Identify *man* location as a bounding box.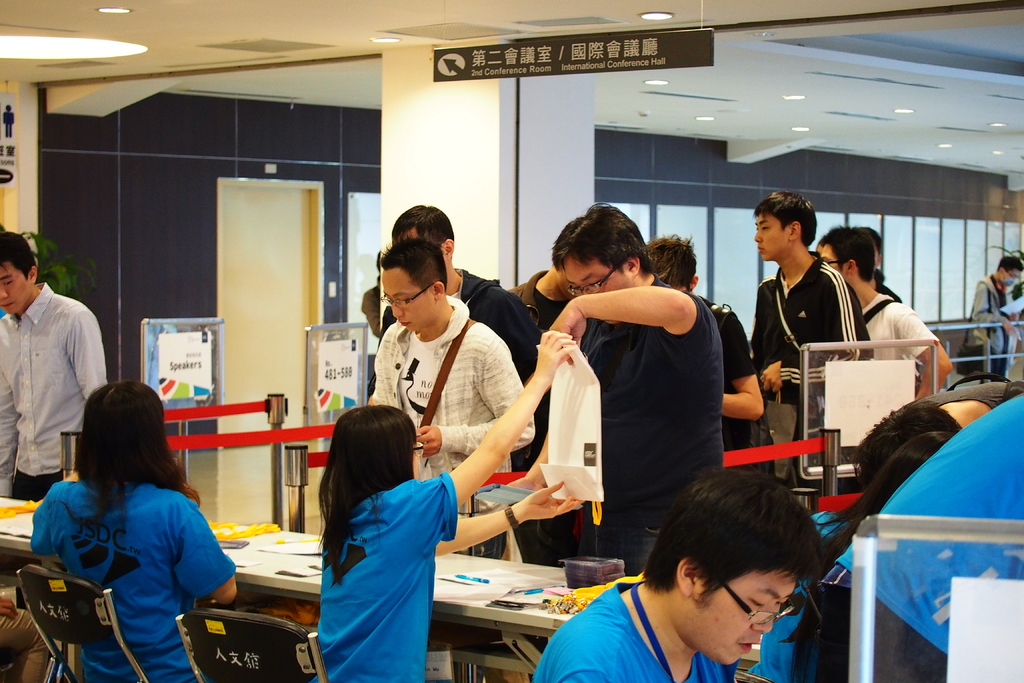
0,243,106,506.
